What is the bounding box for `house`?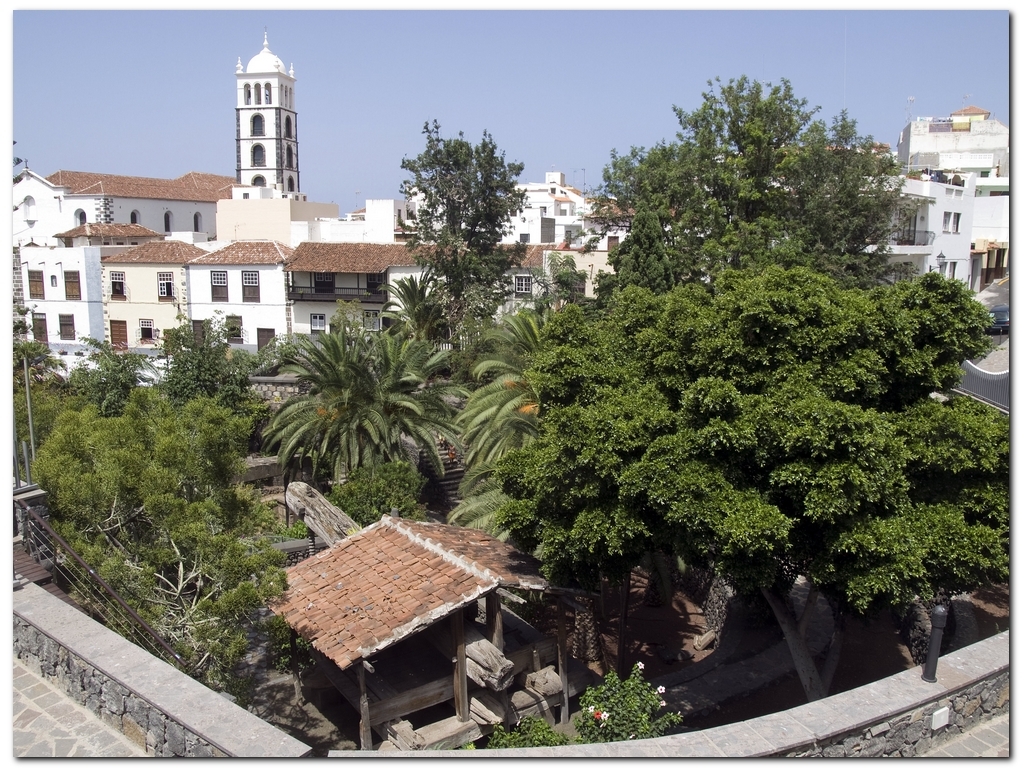
select_region(847, 103, 1012, 424).
